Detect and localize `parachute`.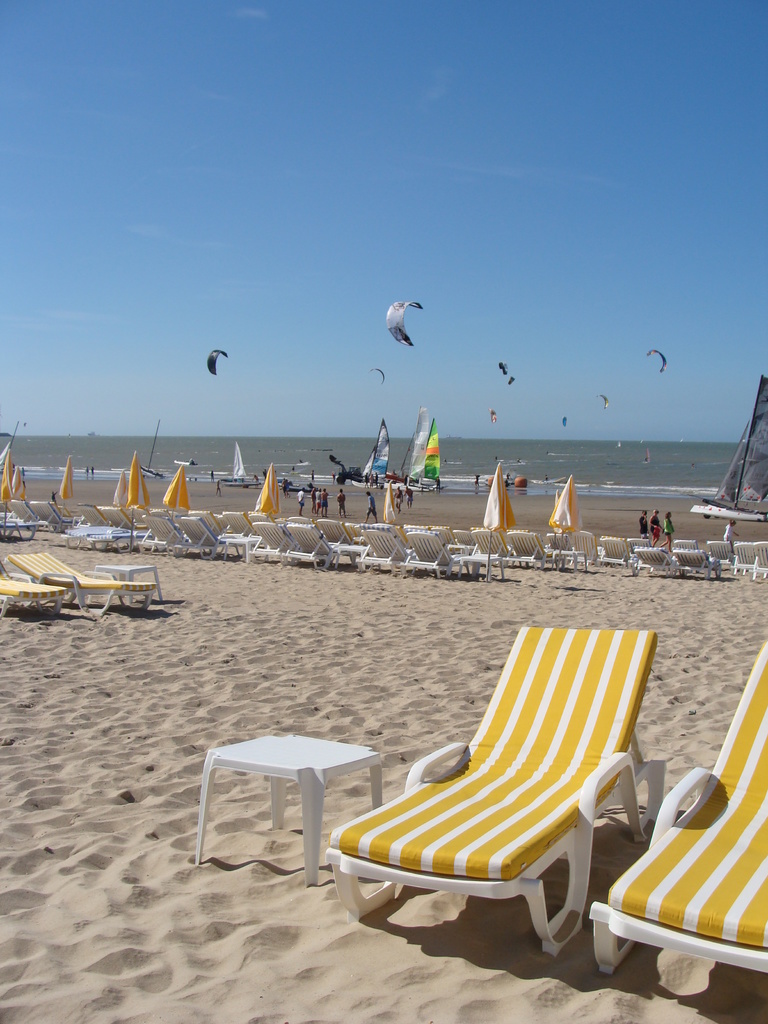
Localized at Rect(492, 361, 513, 378).
